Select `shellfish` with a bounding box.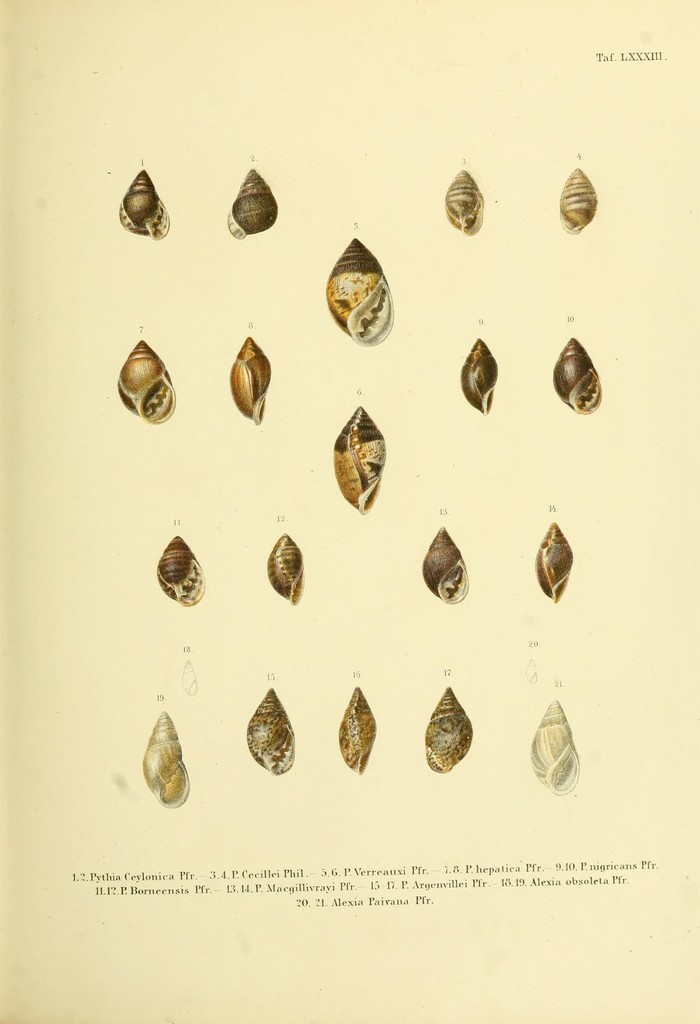
box=[119, 339, 175, 426].
